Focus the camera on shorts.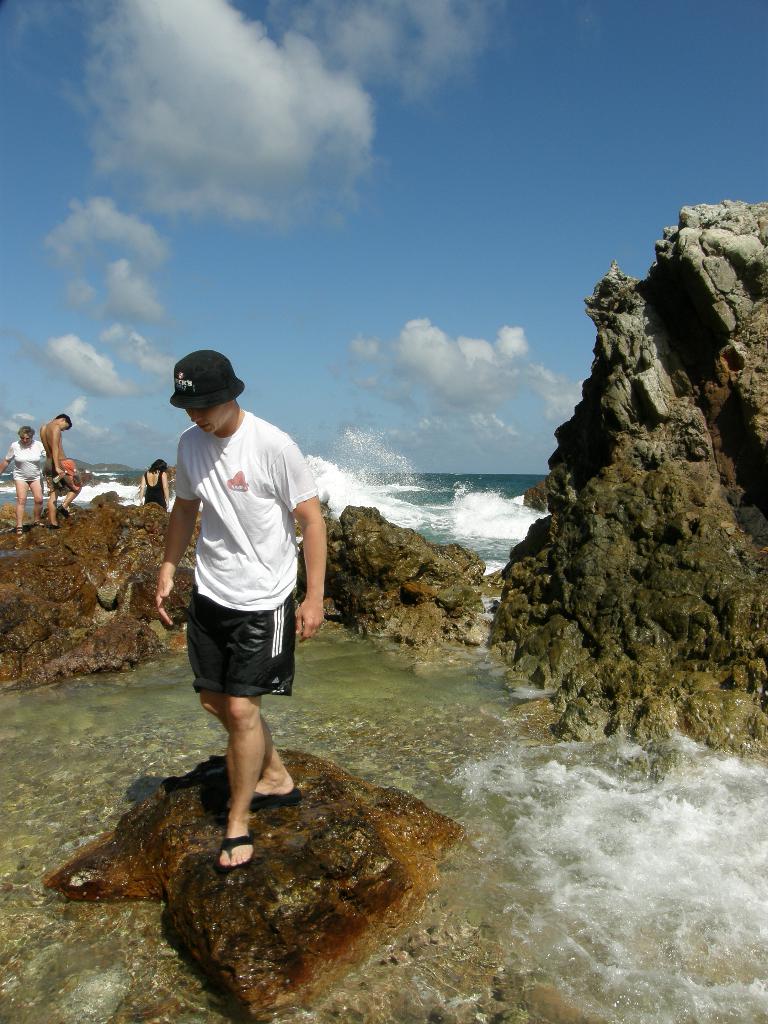
Focus region: box=[177, 605, 291, 689].
